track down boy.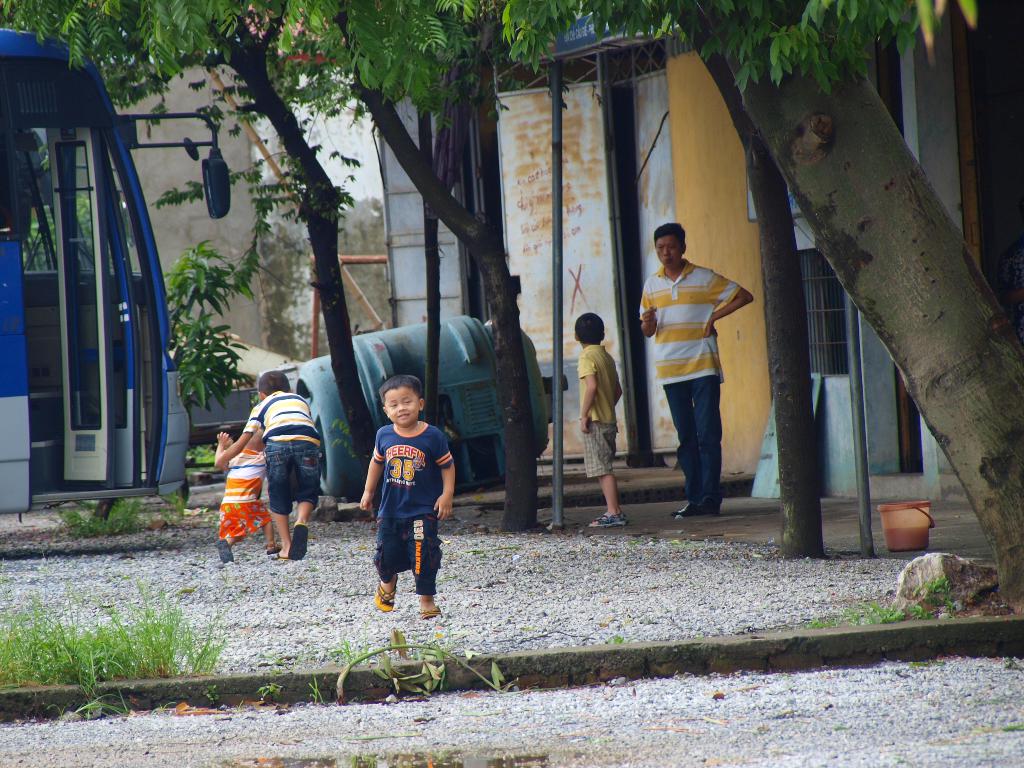
Tracked to region(572, 316, 629, 527).
